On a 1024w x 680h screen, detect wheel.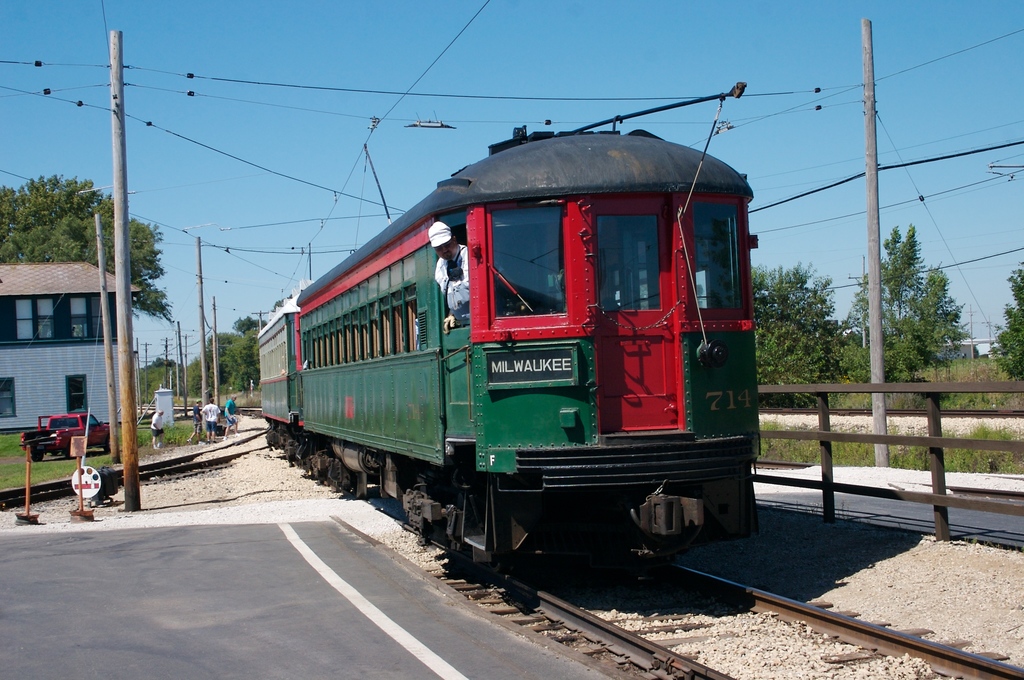
102,433,111,453.
